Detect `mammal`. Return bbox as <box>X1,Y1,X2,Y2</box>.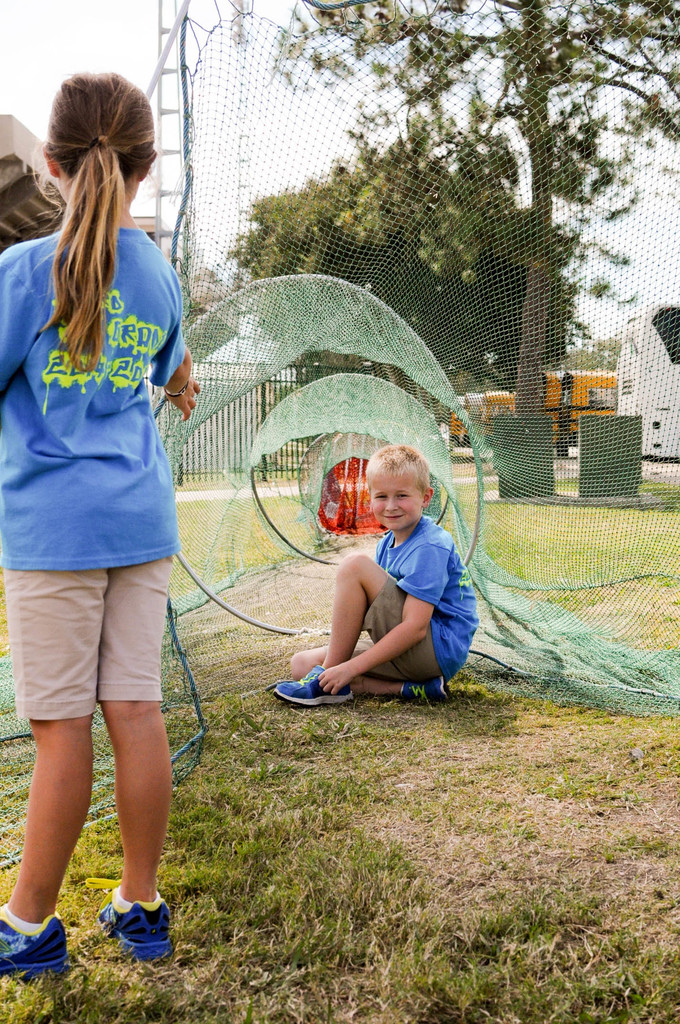
<box>259,443,476,714</box>.
